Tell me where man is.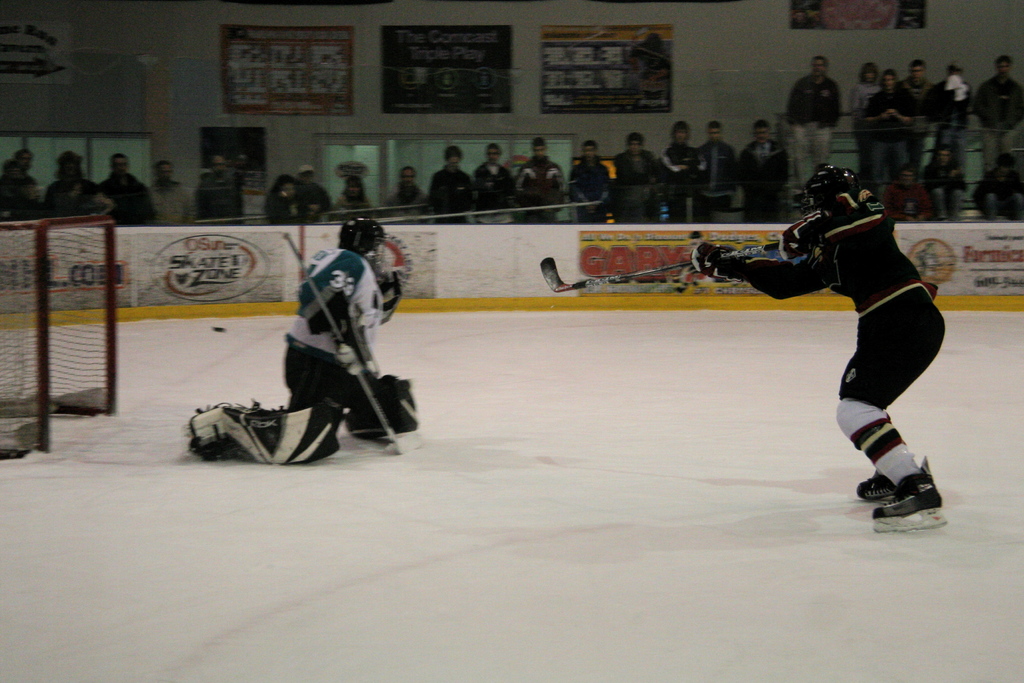
man is at crop(737, 122, 788, 225).
